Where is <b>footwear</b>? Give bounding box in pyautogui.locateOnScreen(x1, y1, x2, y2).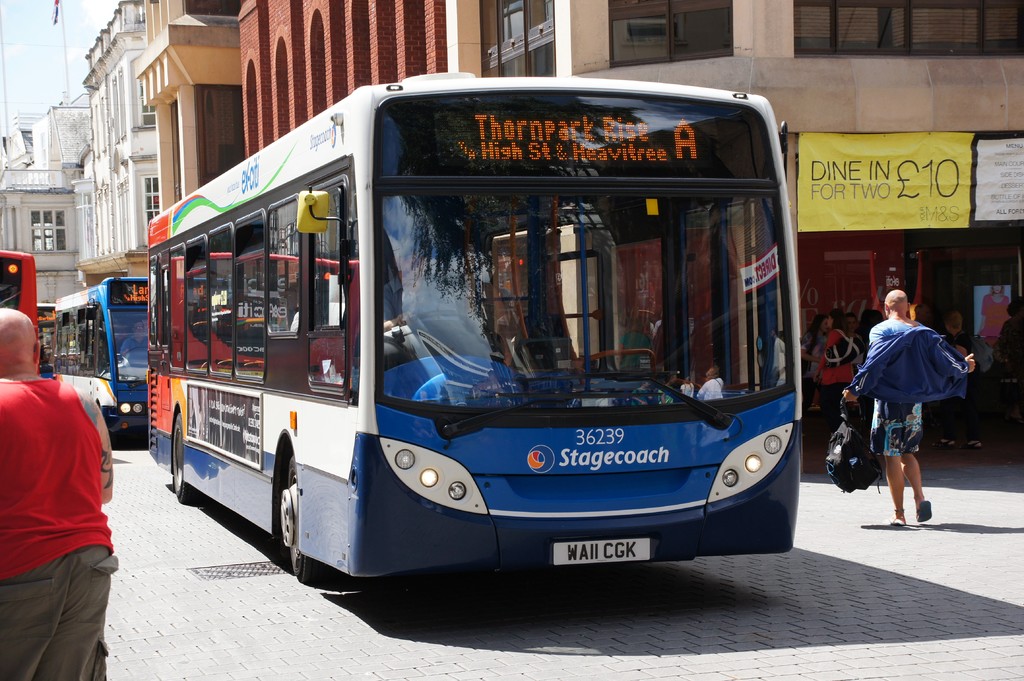
pyautogui.locateOnScreen(890, 508, 906, 529).
